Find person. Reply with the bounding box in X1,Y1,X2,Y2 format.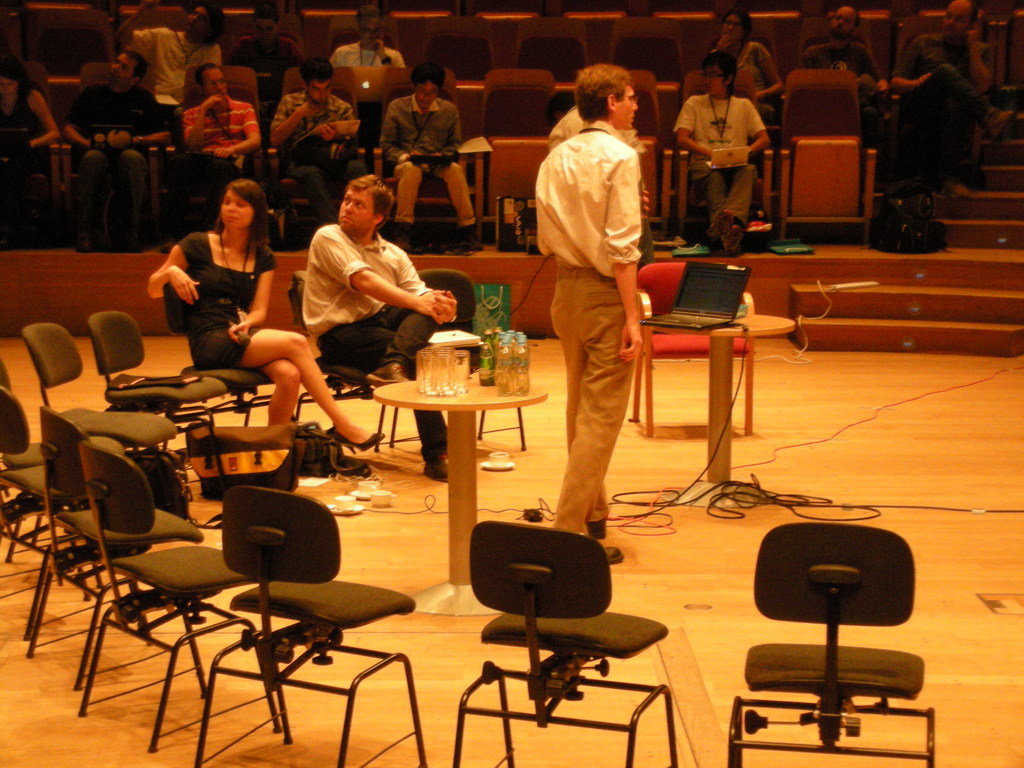
884,0,1023,204.
